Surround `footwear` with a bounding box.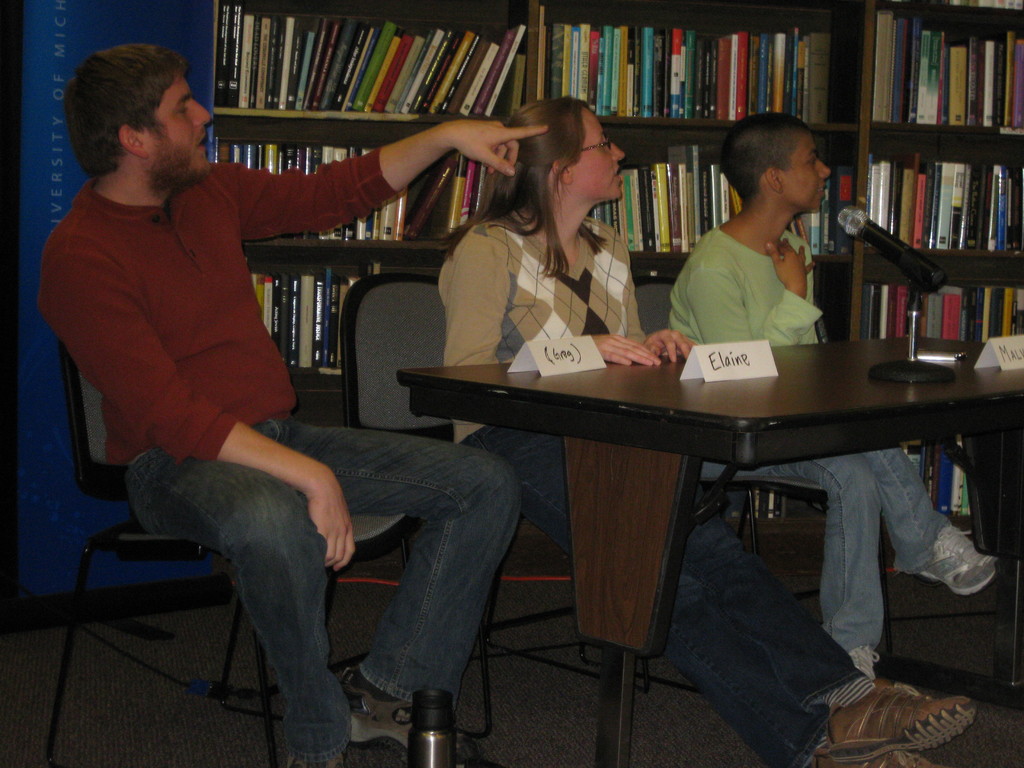
(803, 728, 938, 767).
